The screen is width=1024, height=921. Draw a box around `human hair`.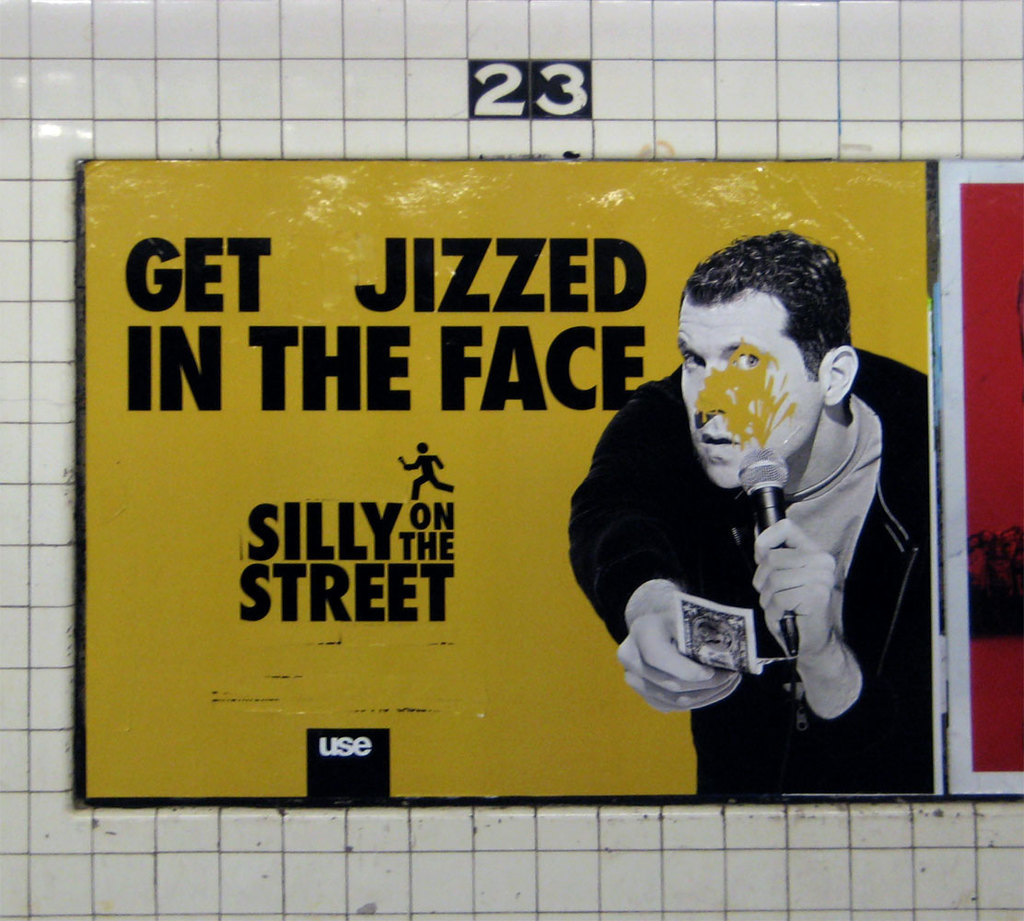
x1=681, y1=246, x2=841, y2=413.
